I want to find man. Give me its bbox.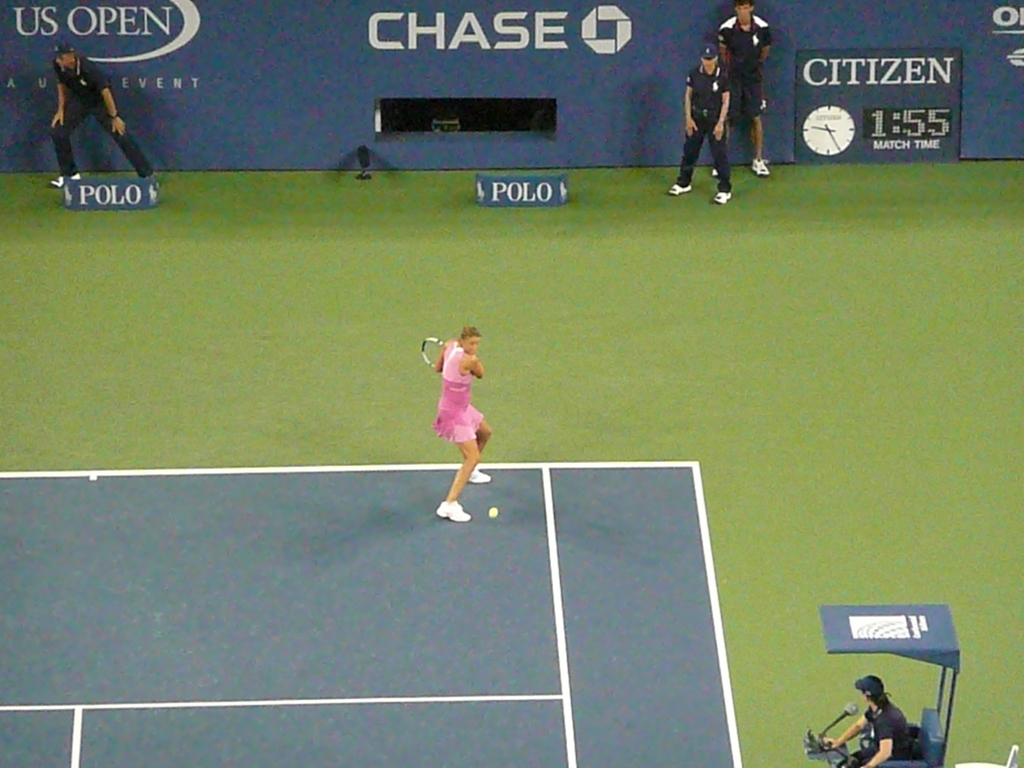
[714, 0, 771, 174].
